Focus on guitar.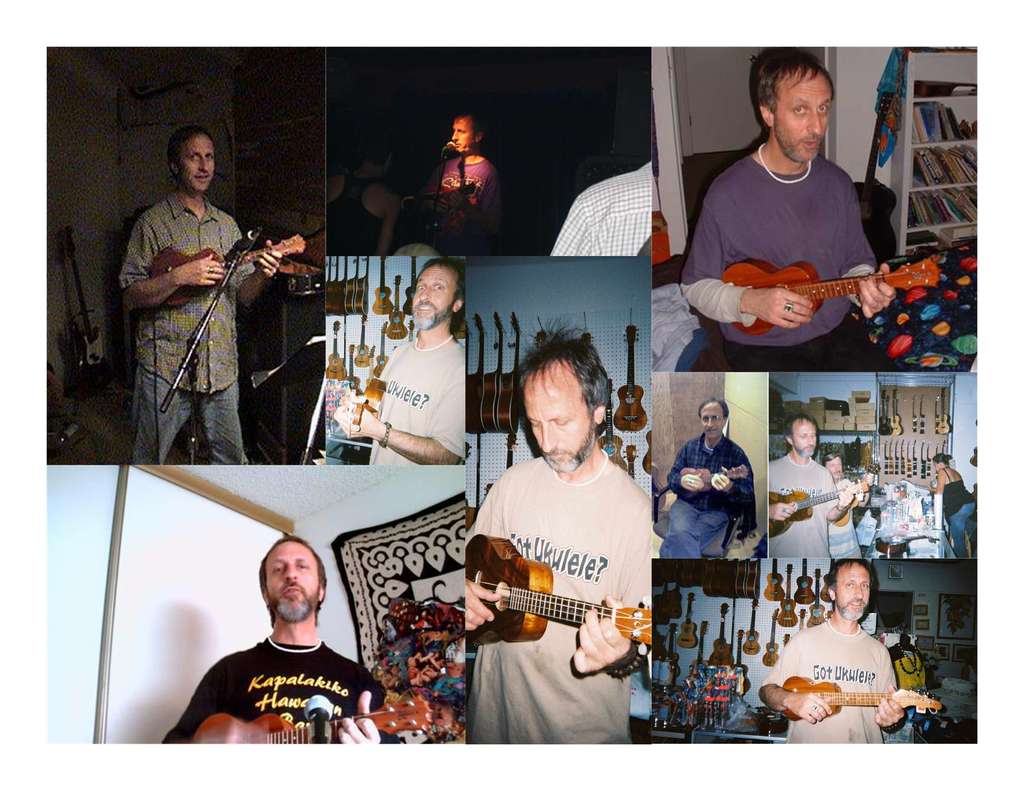
Focused at bbox=(409, 172, 480, 225).
